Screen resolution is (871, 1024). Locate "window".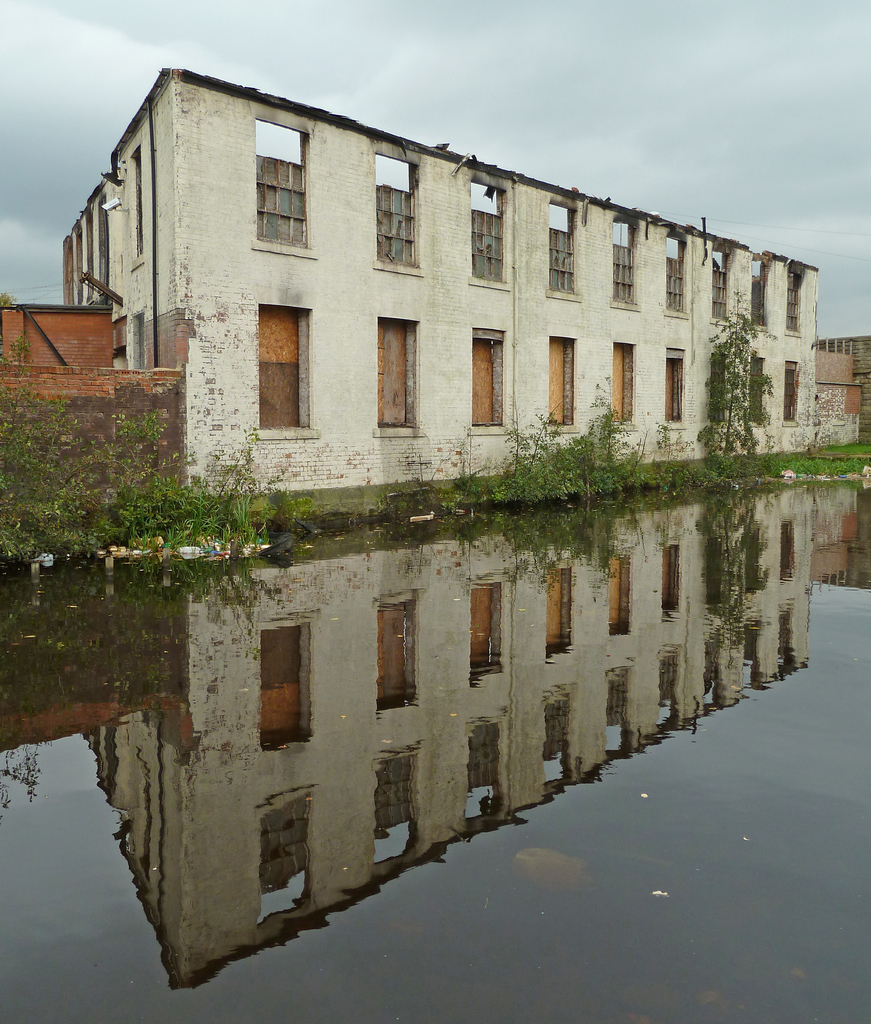
254/788/307/934.
